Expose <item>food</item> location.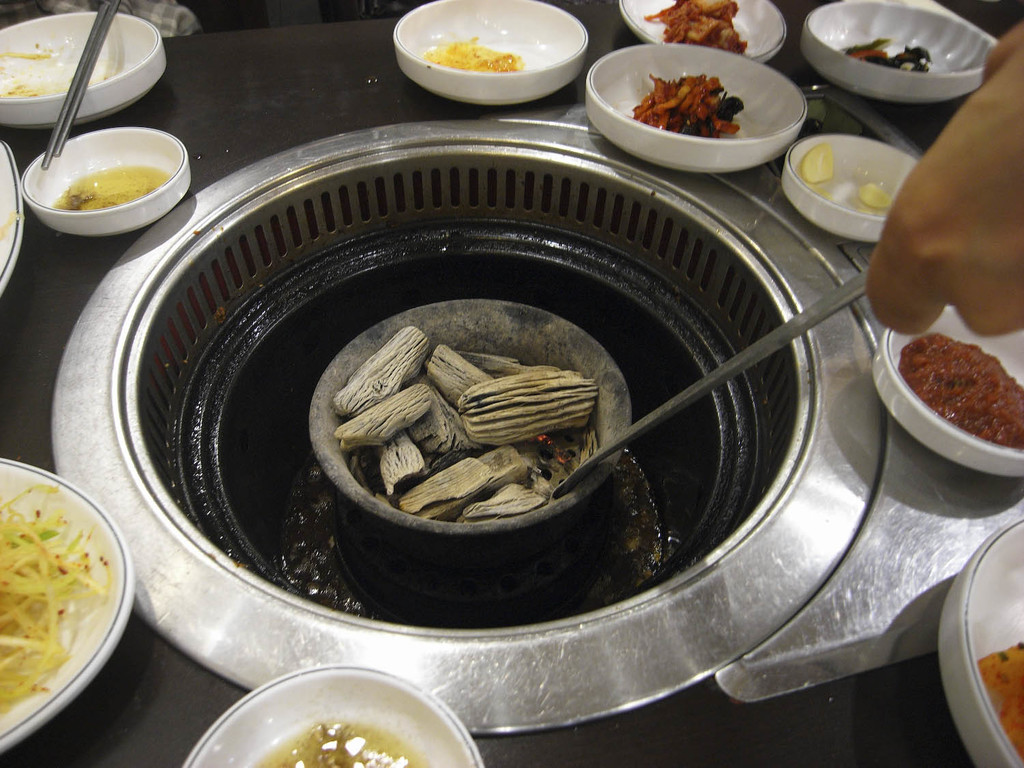
Exposed at left=274, top=722, right=399, bottom=767.
